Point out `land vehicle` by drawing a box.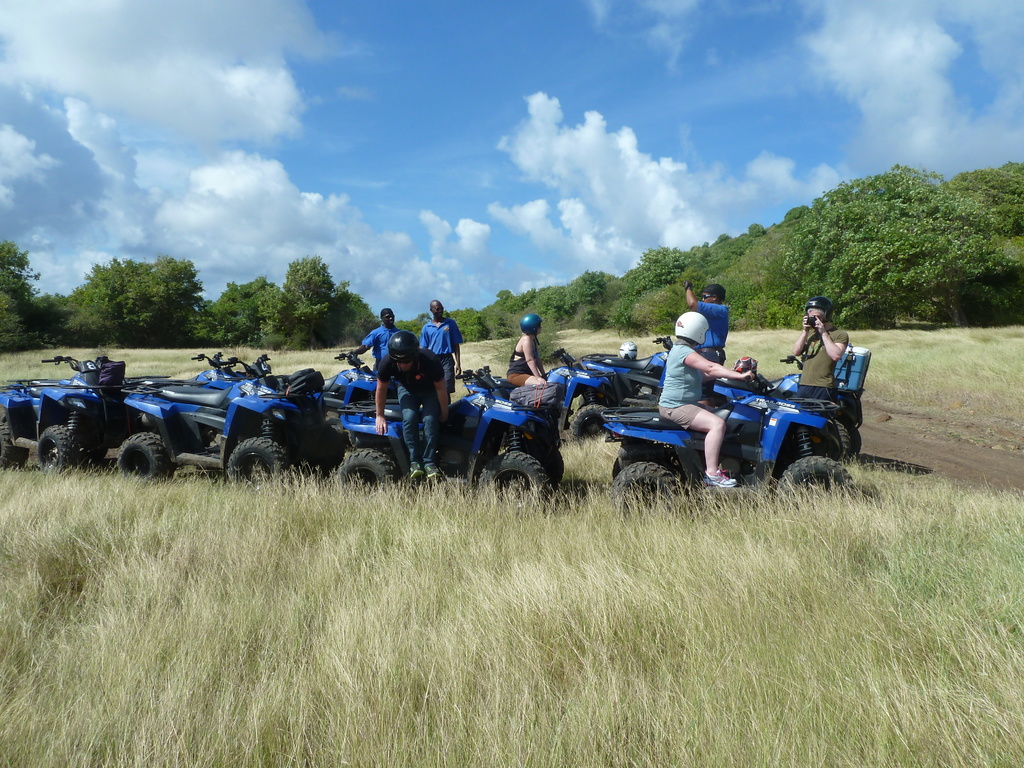
{"x1": 454, "y1": 348, "x2": 619, "y2": 445}.
